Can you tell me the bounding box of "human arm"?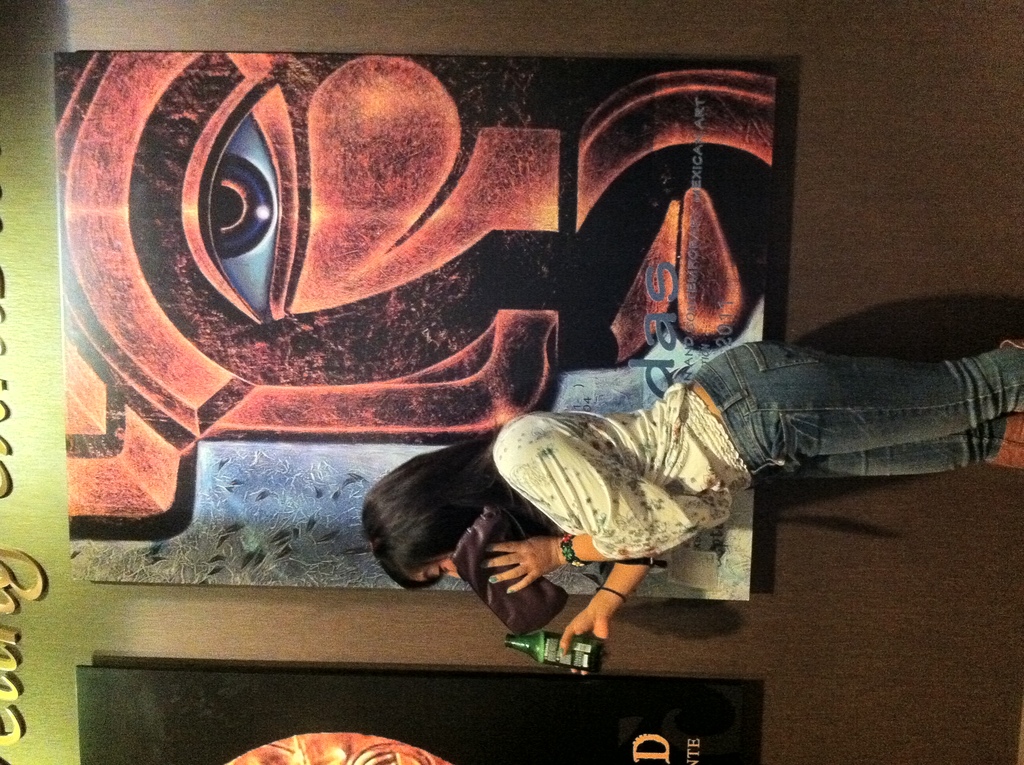
[564, 559, 662, 649].
